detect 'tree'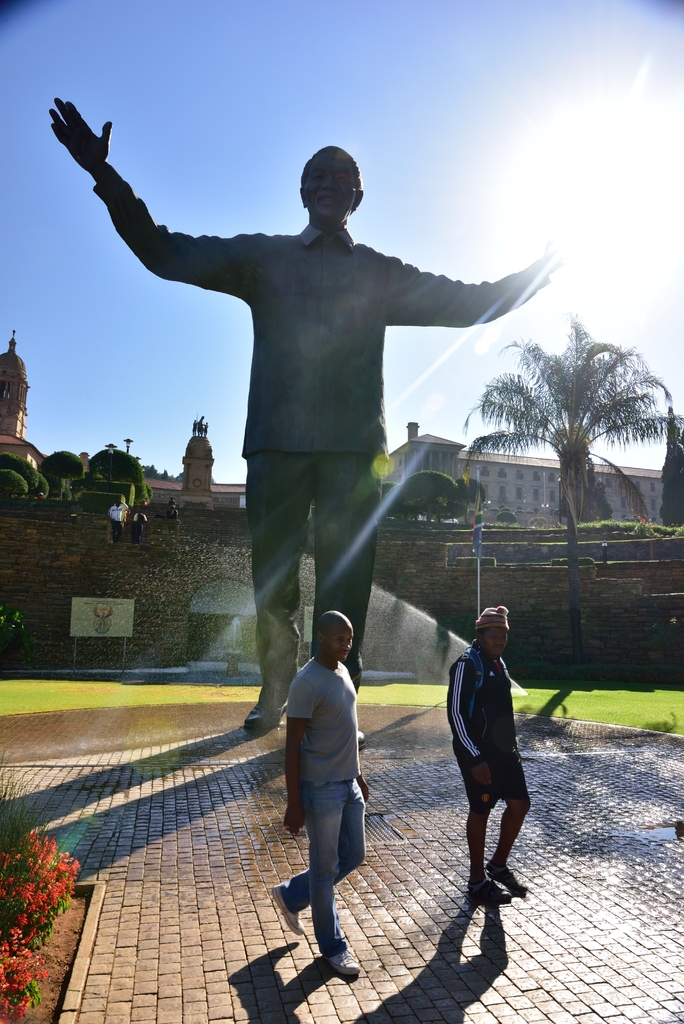
bbox(82, 445, 156, 517)
